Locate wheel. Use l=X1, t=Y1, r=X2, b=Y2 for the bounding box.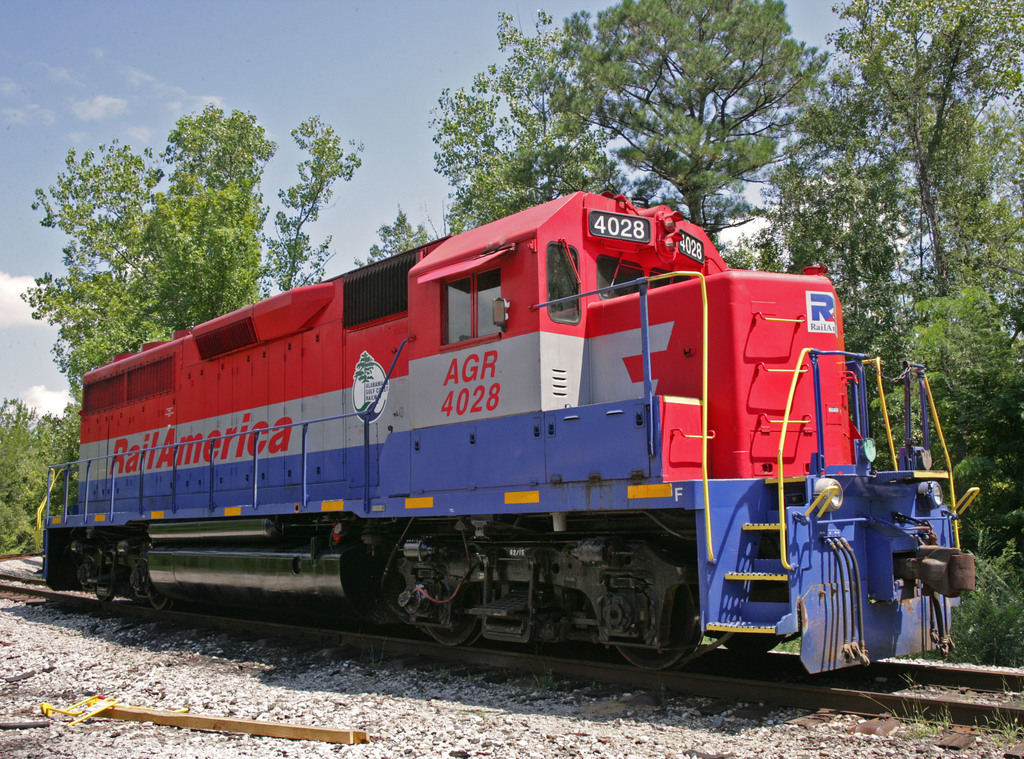
l=614, t=557, r=695, b=665.
